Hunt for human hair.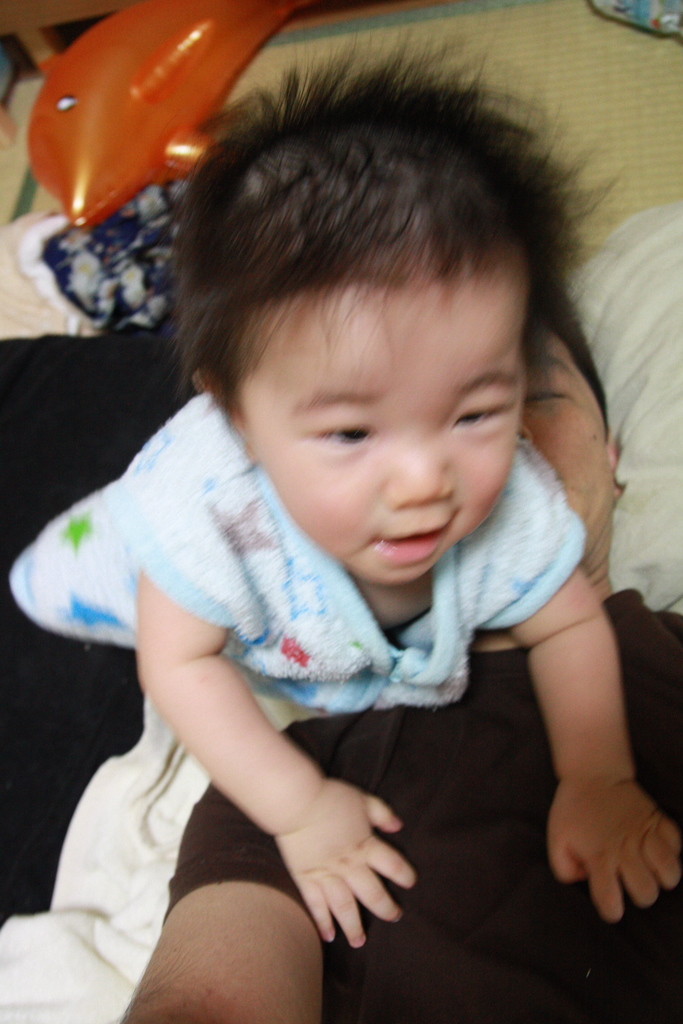
Hunted down at [547,296,611,438].
